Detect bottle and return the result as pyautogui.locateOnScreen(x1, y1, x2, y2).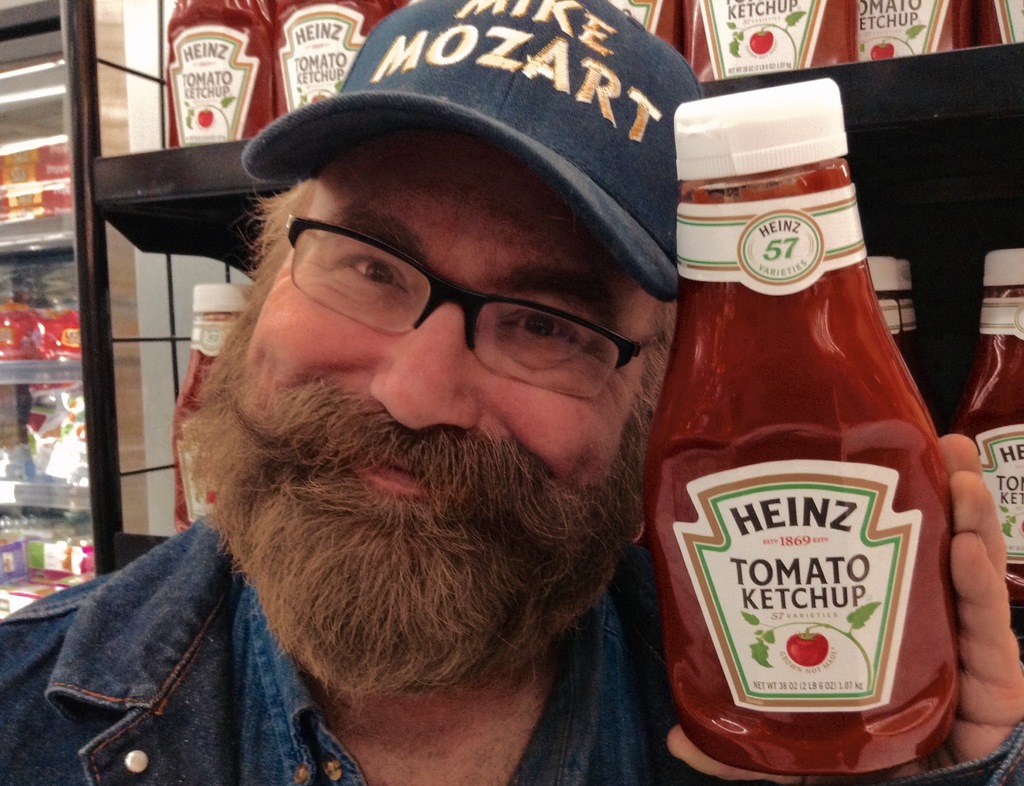
pyautogui.locateOnScreen(943, 228, 1023, 592).
